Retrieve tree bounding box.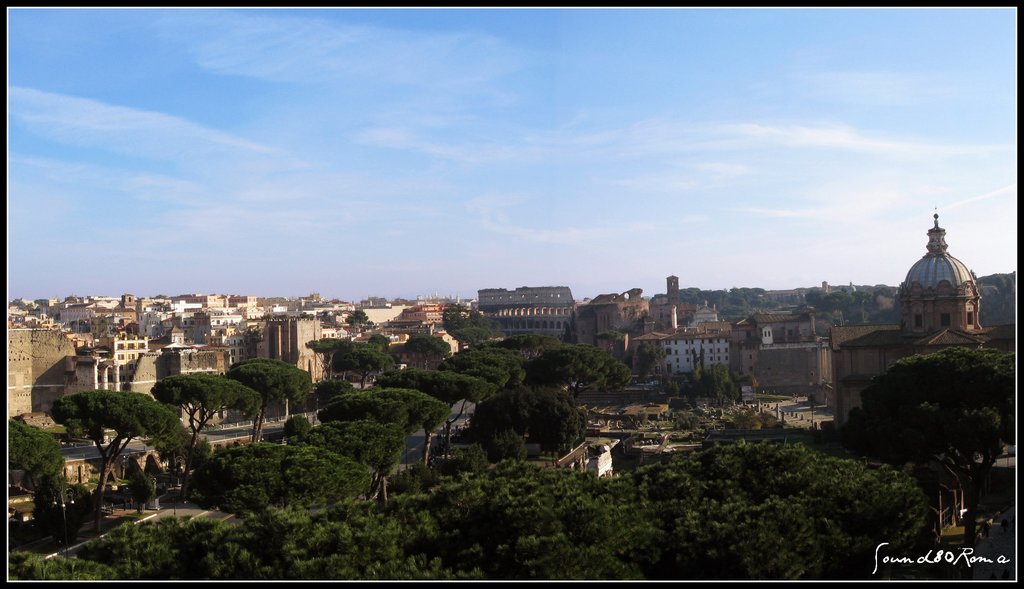
Bounding box: bbox(399, 383, 451, 437).
